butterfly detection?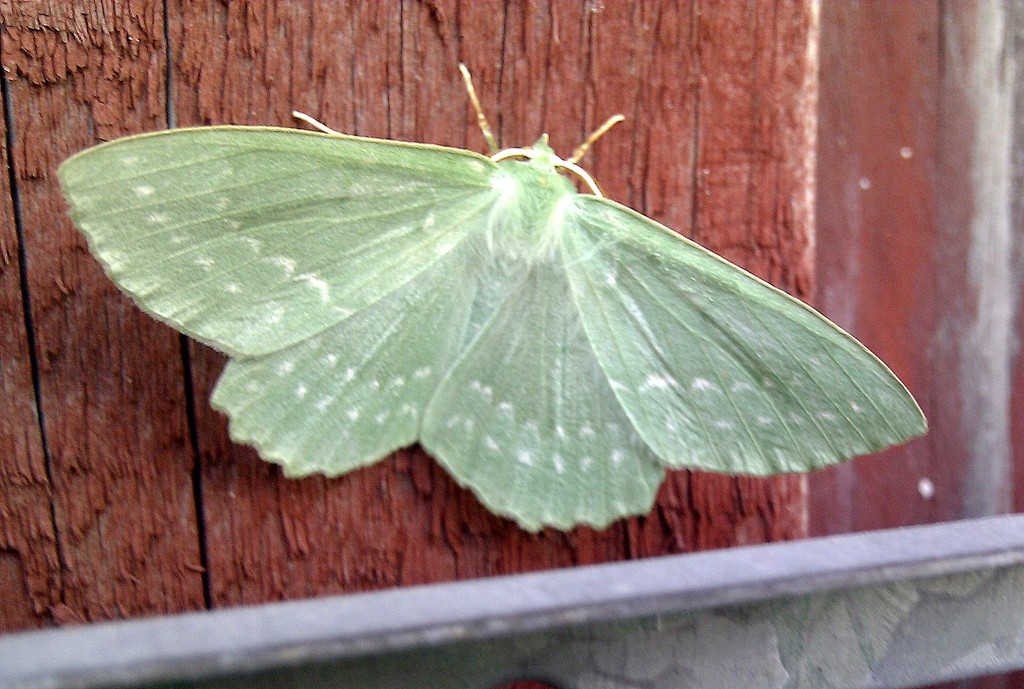
bbox(140, 79, 913, 565)
